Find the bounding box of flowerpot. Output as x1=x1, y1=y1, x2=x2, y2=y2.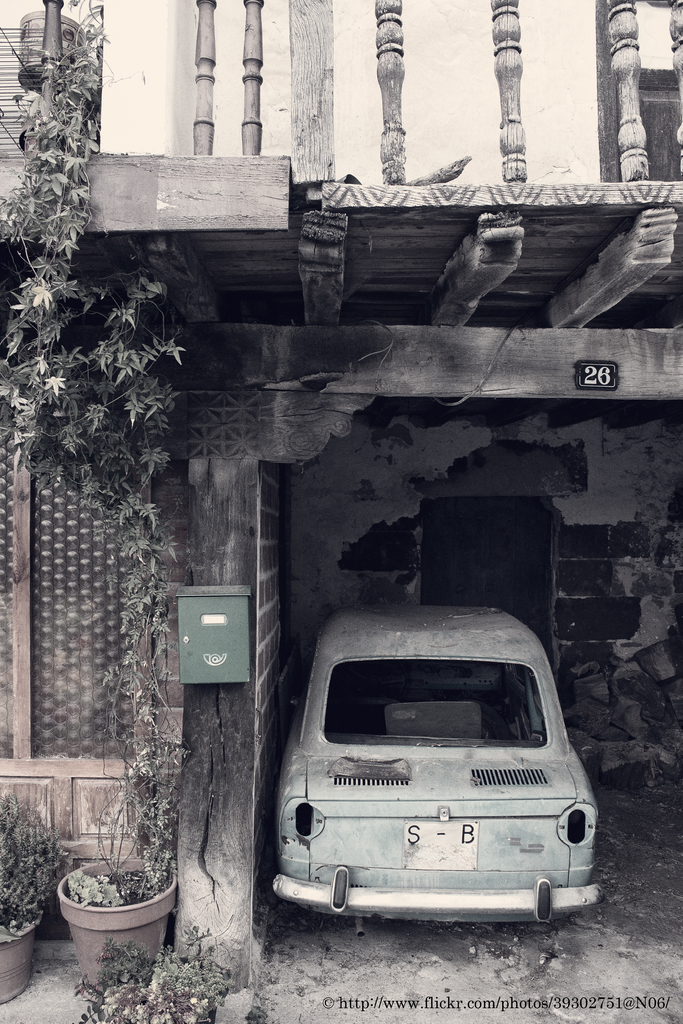
x1=0, y1=922, x2=43, y2=1008.
